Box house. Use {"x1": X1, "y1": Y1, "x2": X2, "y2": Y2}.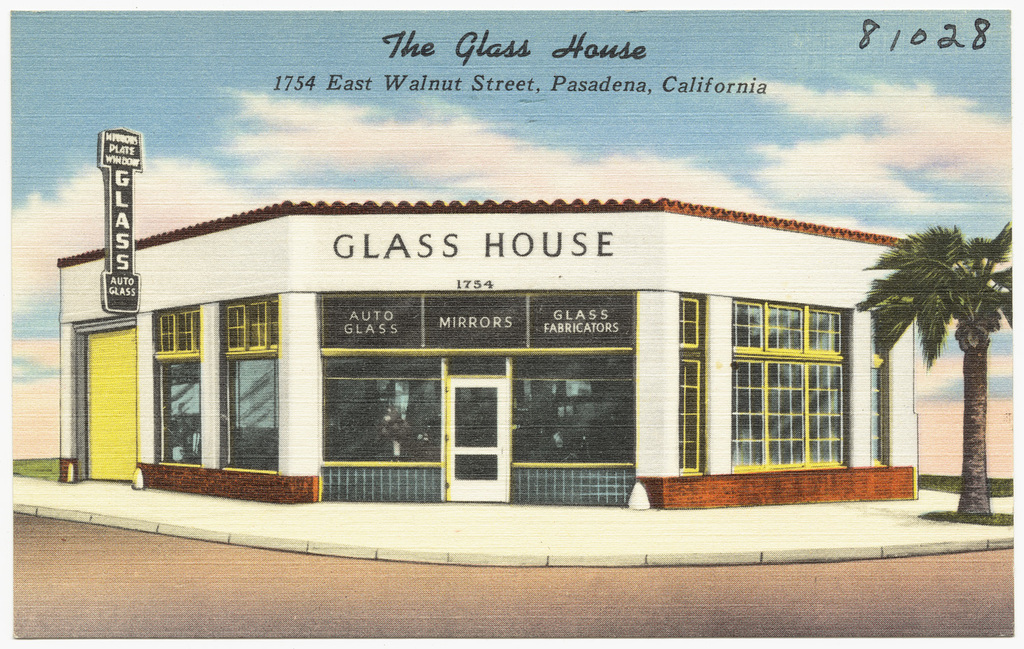
{"x1": 53, "y1": 201, "x2": 922, "y2": 514}.
